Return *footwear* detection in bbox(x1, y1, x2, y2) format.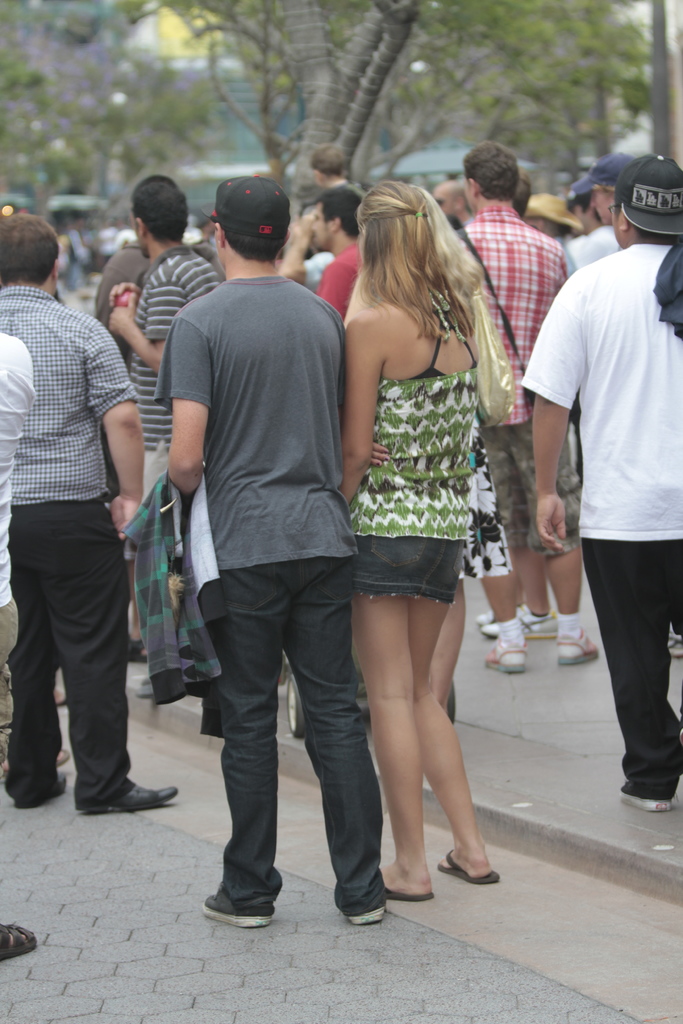
bbox(434, 848, 501, 886).
